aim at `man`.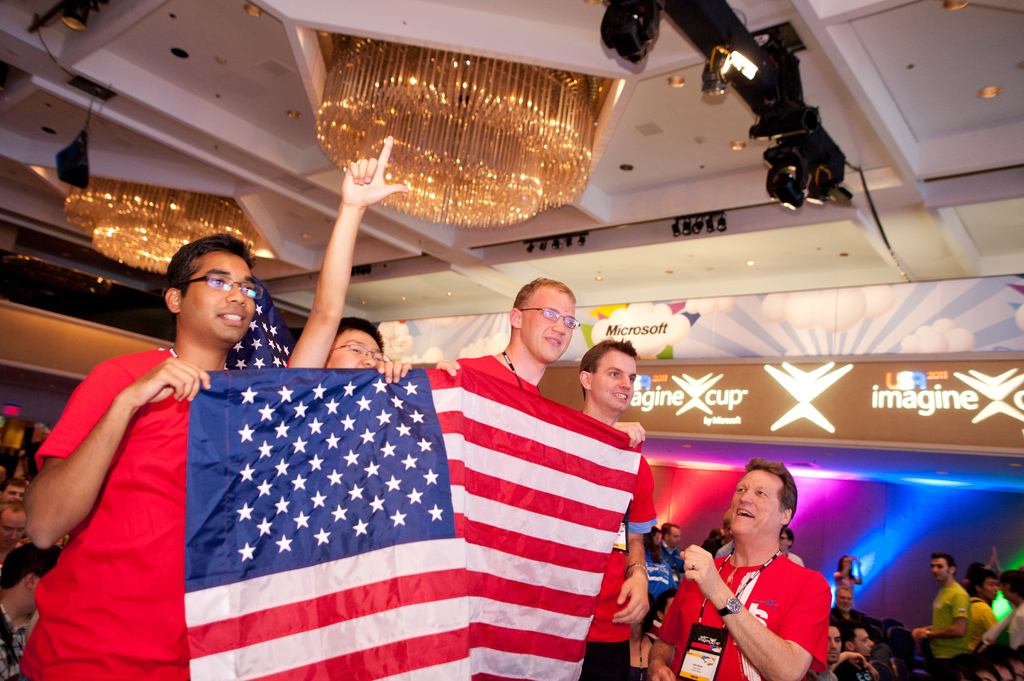
Aimed at [left=429, top=276, right=655, bottom=680].
